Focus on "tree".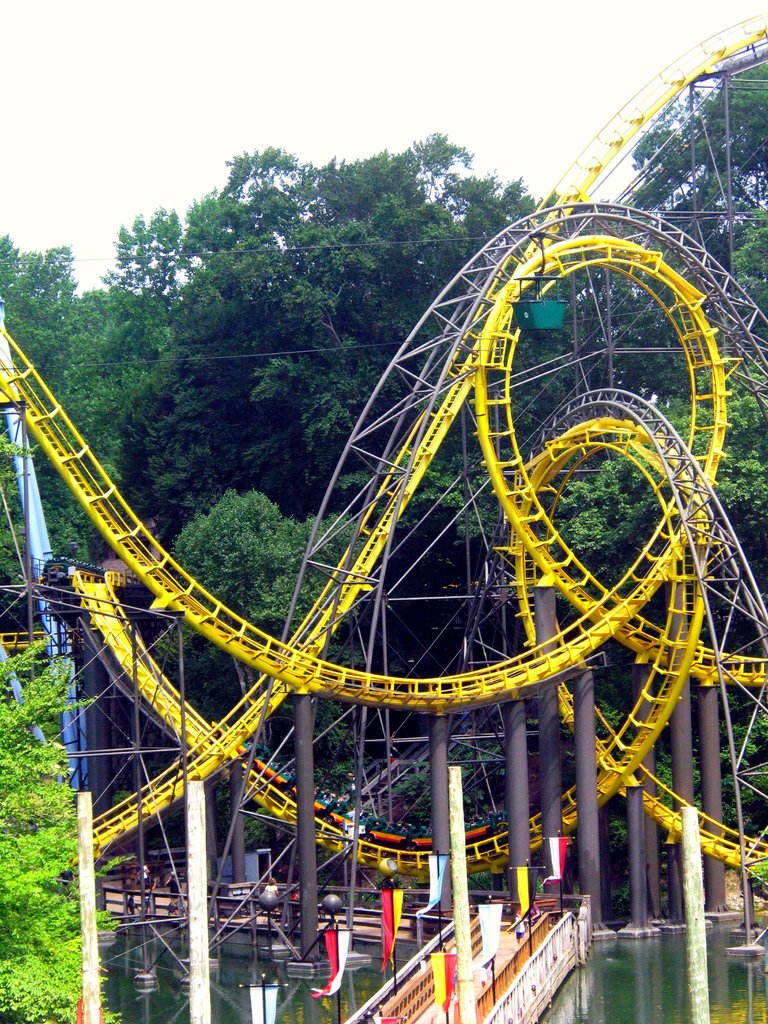
Focused at bbox=(0, 648, 130, 1023).
